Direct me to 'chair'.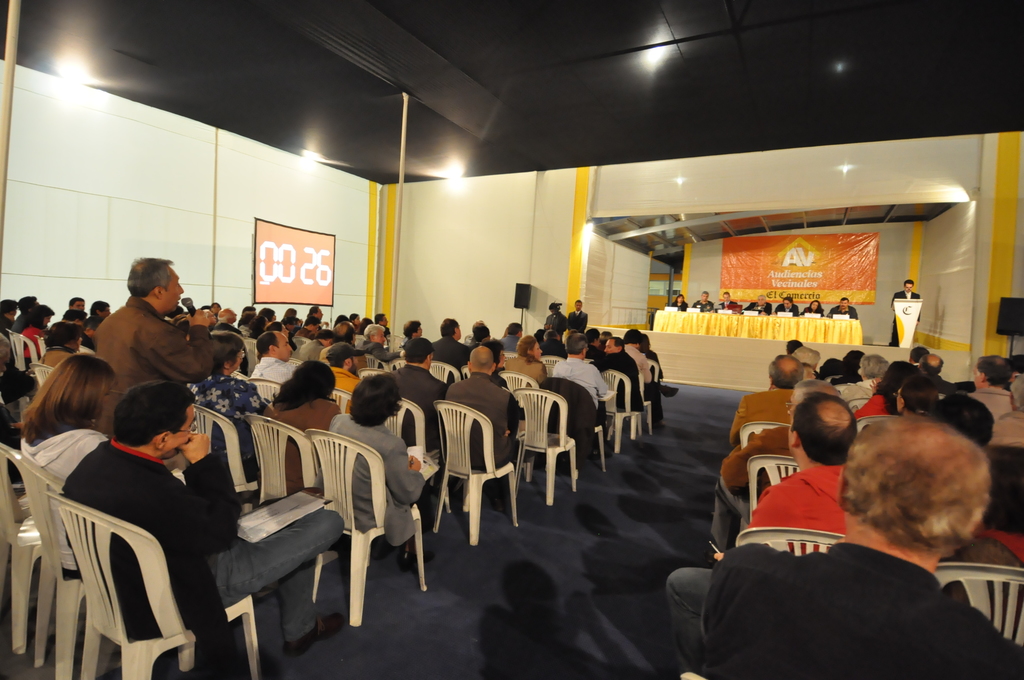
Direction: l=321, t=432, r=430, b=639.
